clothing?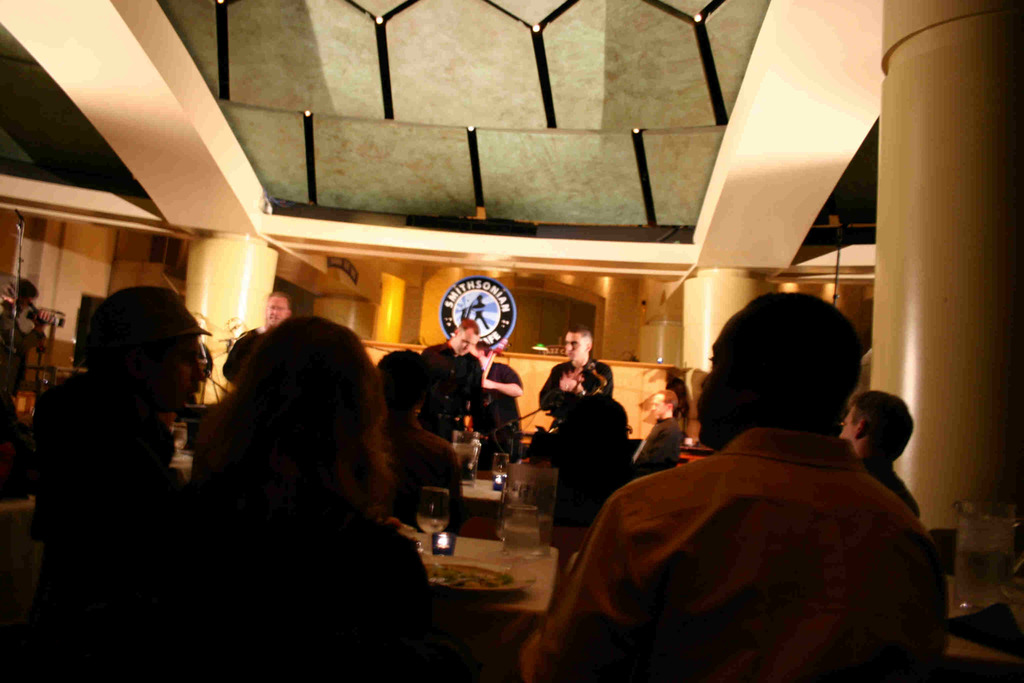
region(631, 411, 687, 482)
